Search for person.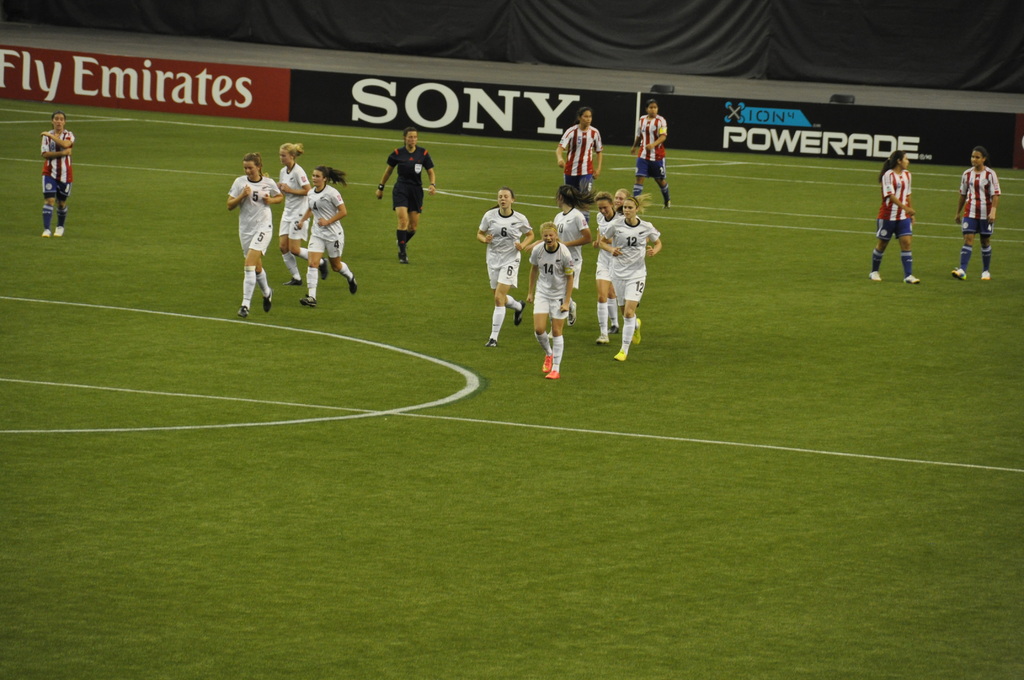
Found at BBox(872, 147, 919, 284).
